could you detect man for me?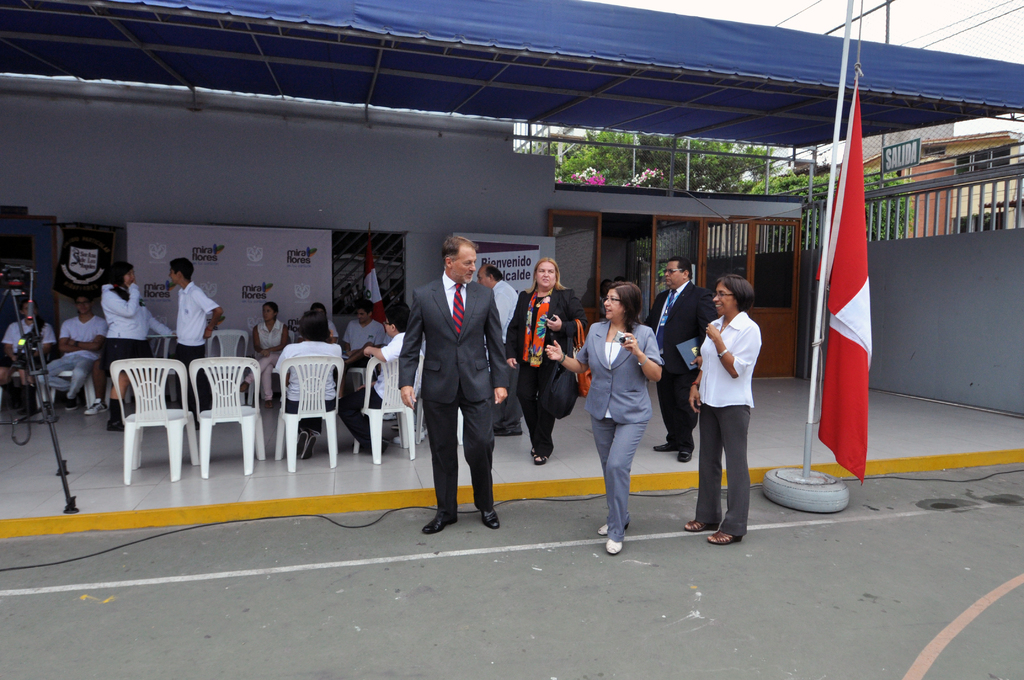
Detection result: bbox=[163, 257, 225, 416].
